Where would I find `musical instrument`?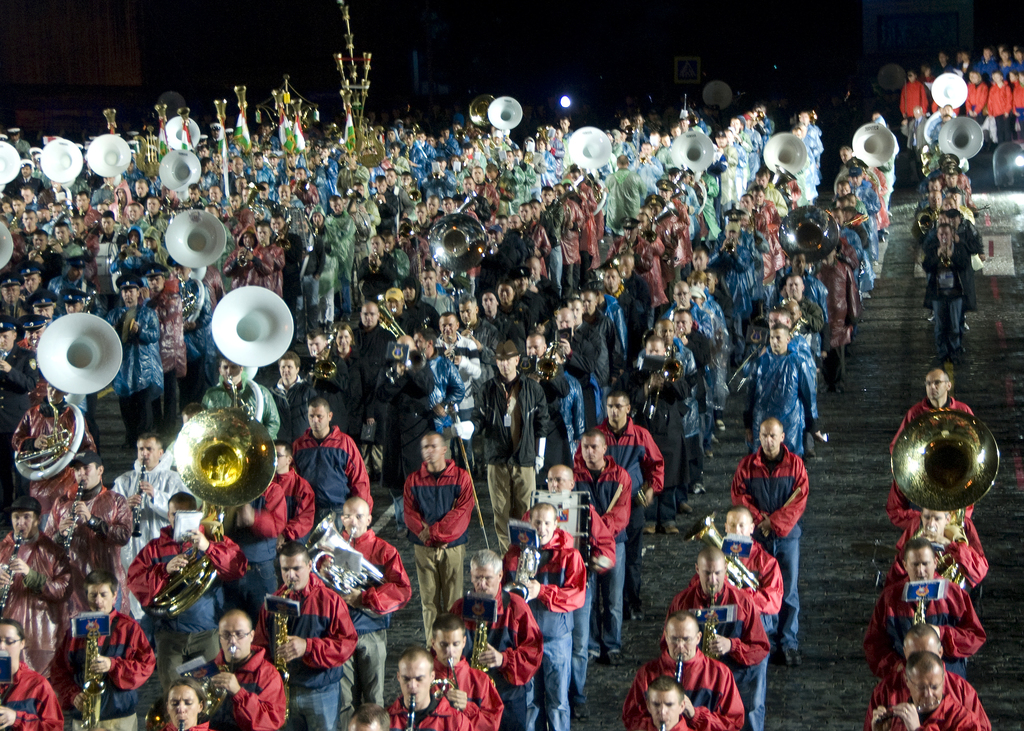
At x1=216, y1=284, x2=302, y2=437.
